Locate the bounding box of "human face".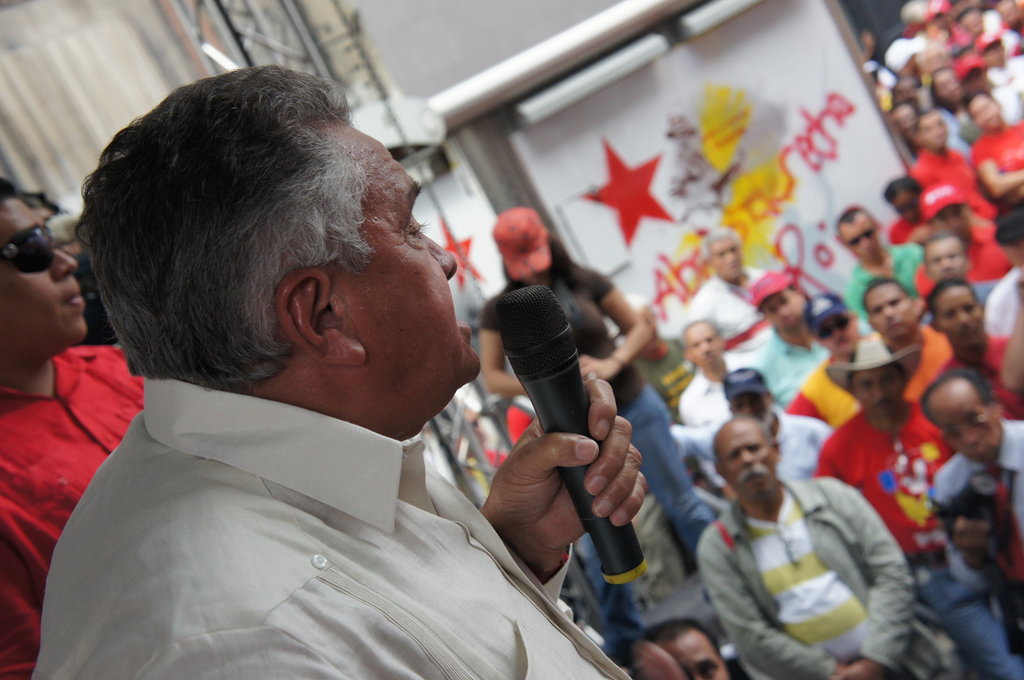
Bounding box: Rect(963, 11, 984, 36).
